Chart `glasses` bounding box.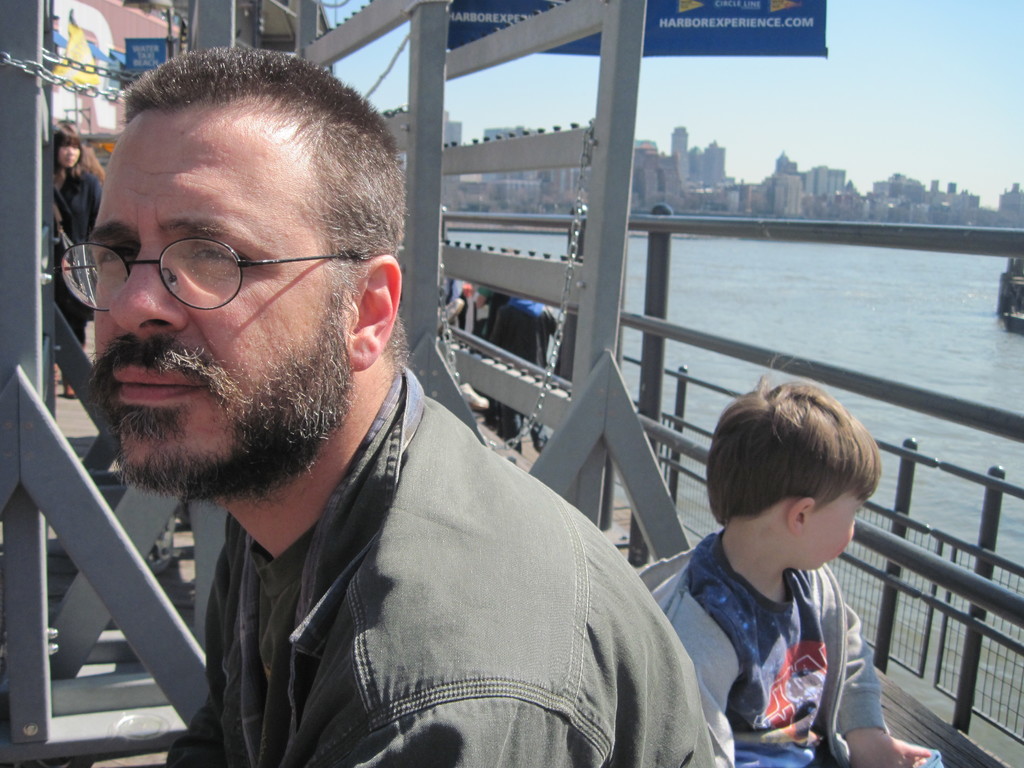
Charted: 38,215,346,319.
